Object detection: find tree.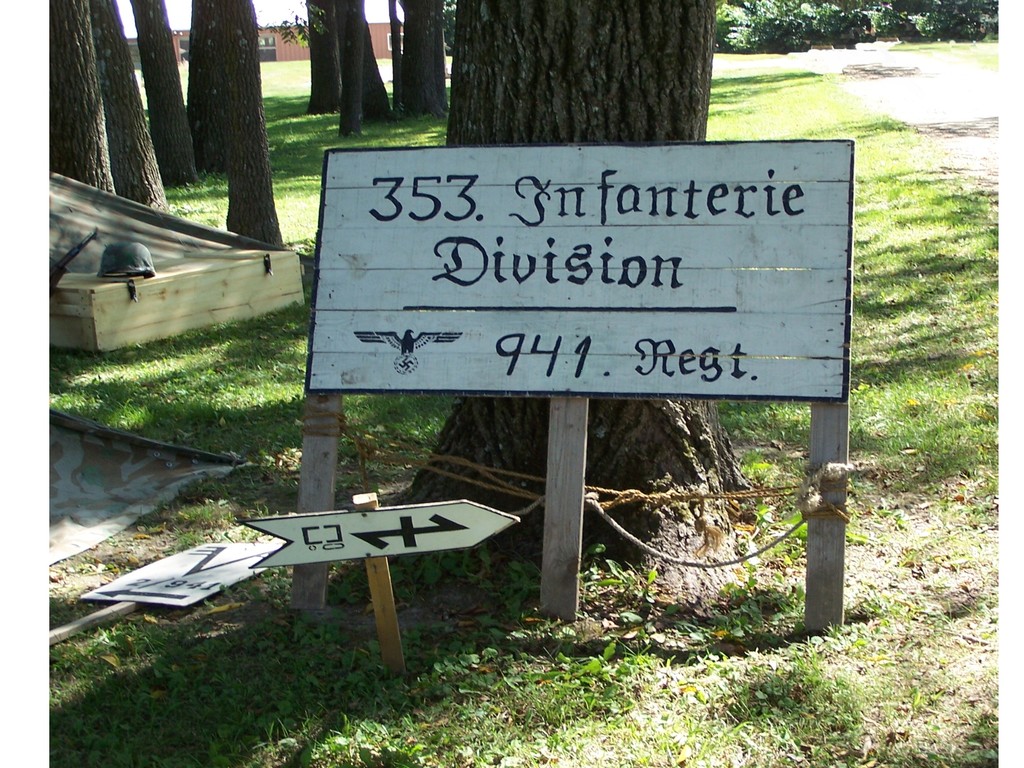
388:0:451:118.
